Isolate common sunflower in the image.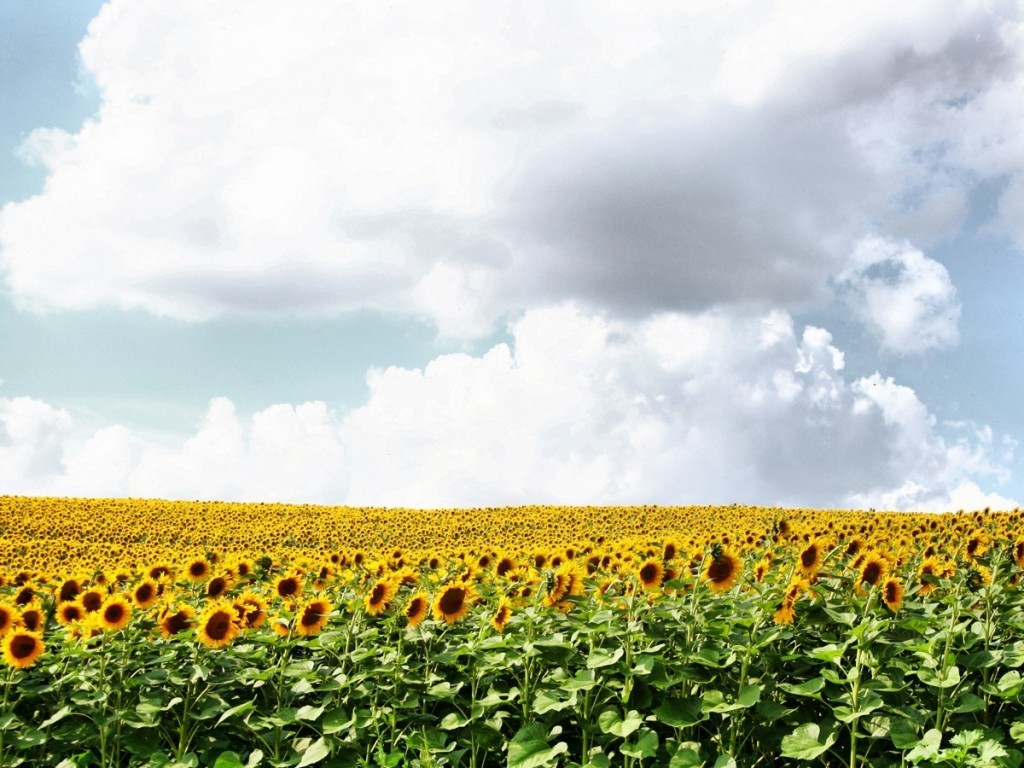
Isolated region: box=[0, 608, 8, 653].
